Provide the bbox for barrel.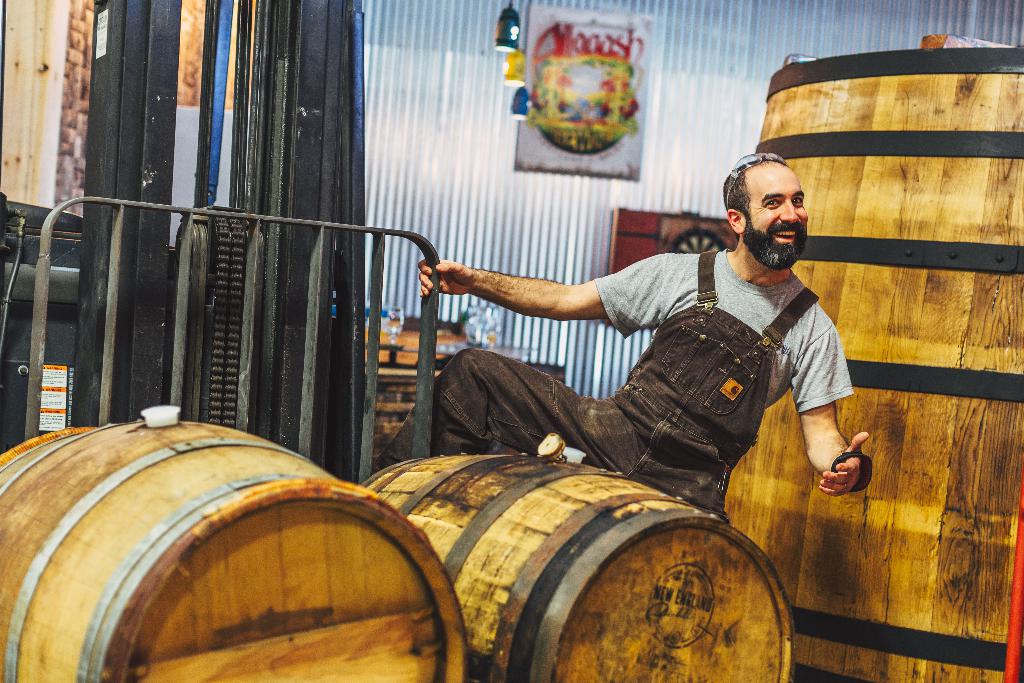
745 29 1023 682.
